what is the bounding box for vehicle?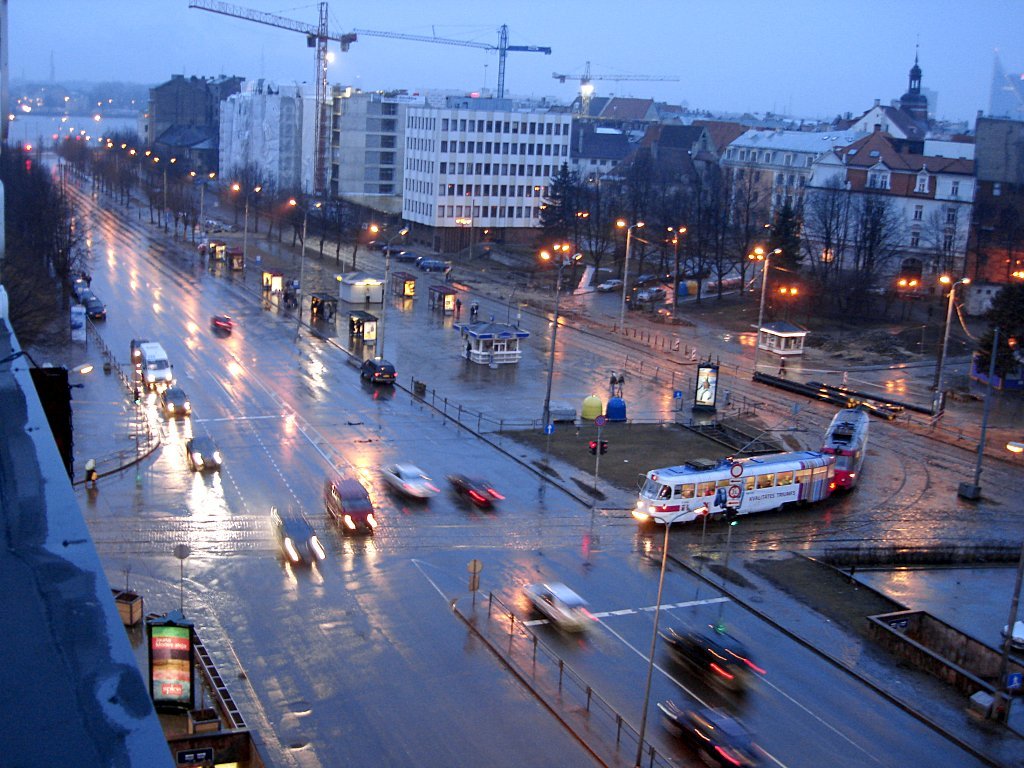
[left=359, top=354, right=396, bottom=385].
